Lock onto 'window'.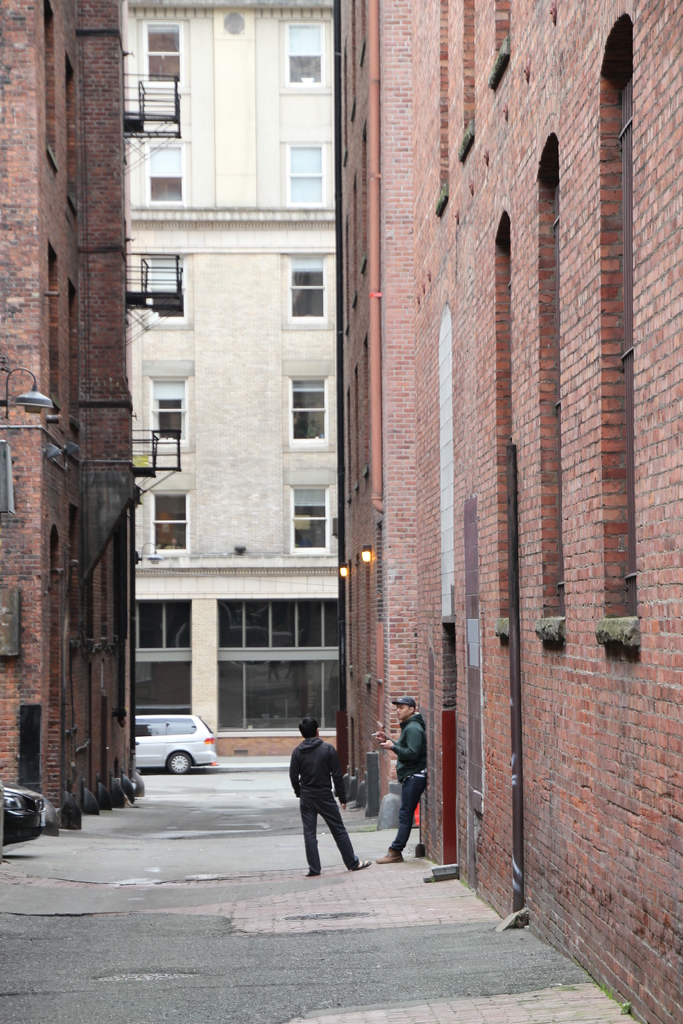
Locked: (284,145,327,207).
